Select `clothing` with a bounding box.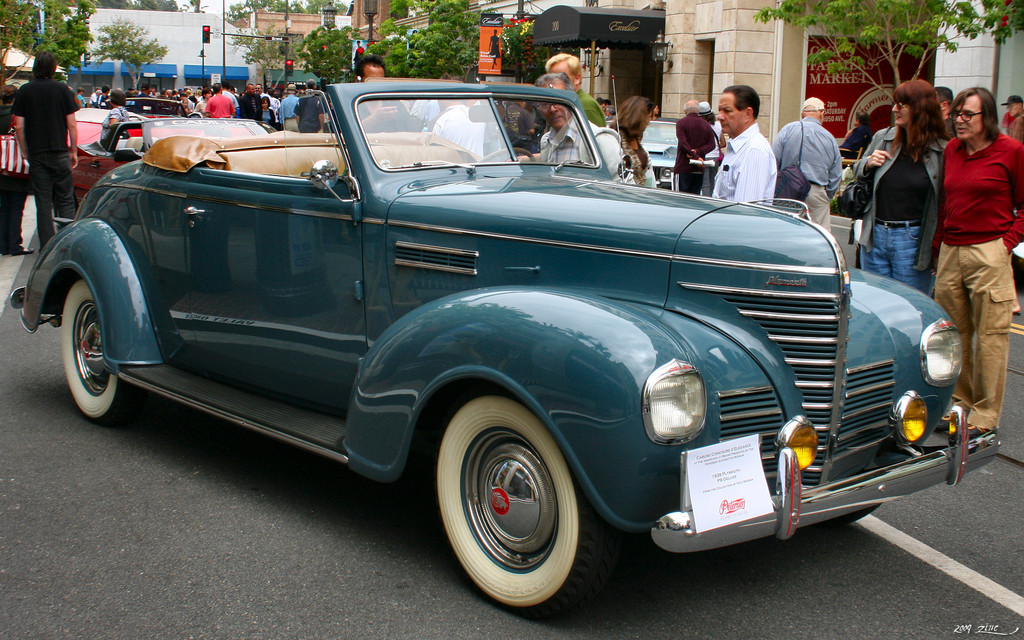
932:131:1023:420.
